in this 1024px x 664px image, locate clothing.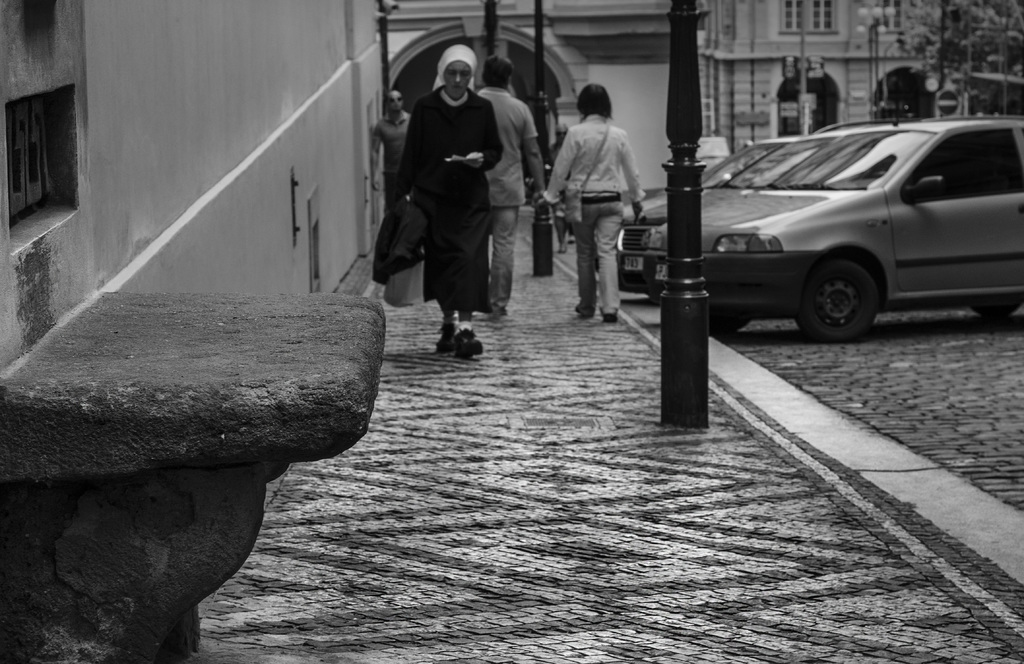
Bounding box: pyautogui.locateOnScreen(371, 108, 416, 217).
